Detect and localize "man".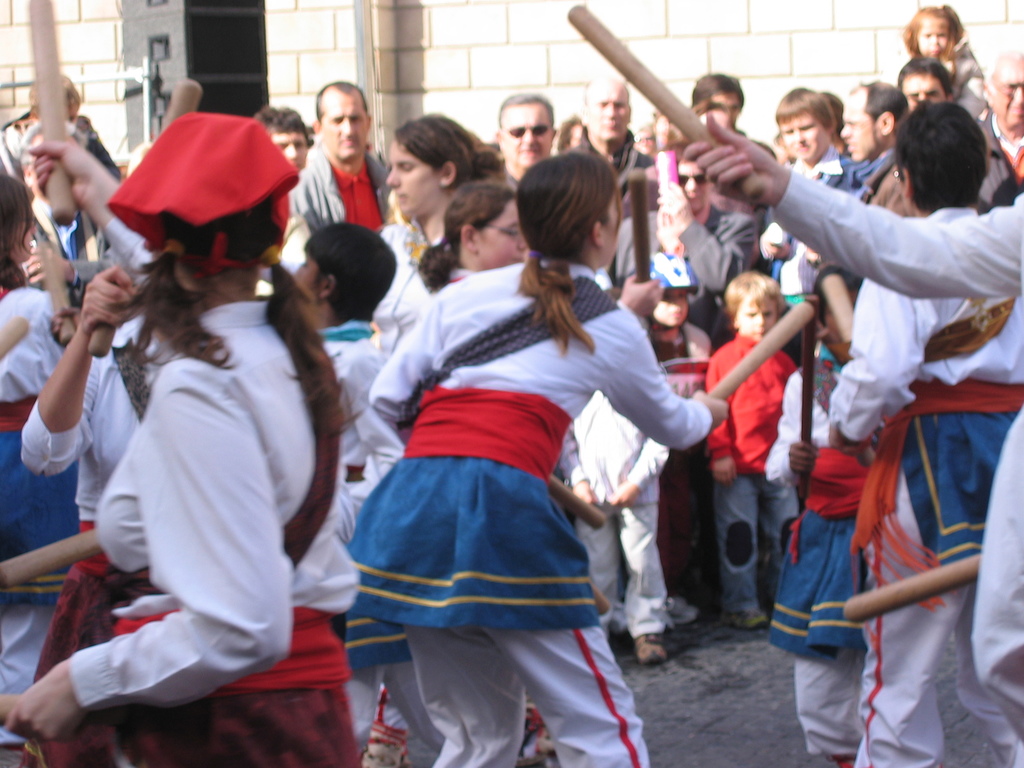
Localized at 273:92:389:250.
